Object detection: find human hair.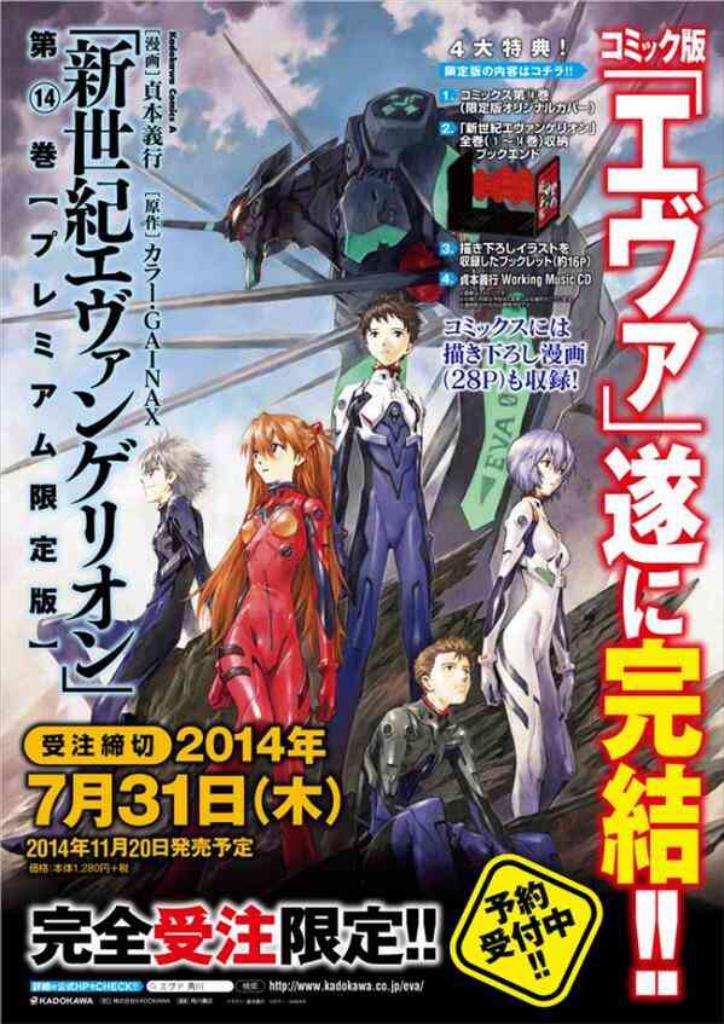
l=132, t=424, r=214, b=501.
